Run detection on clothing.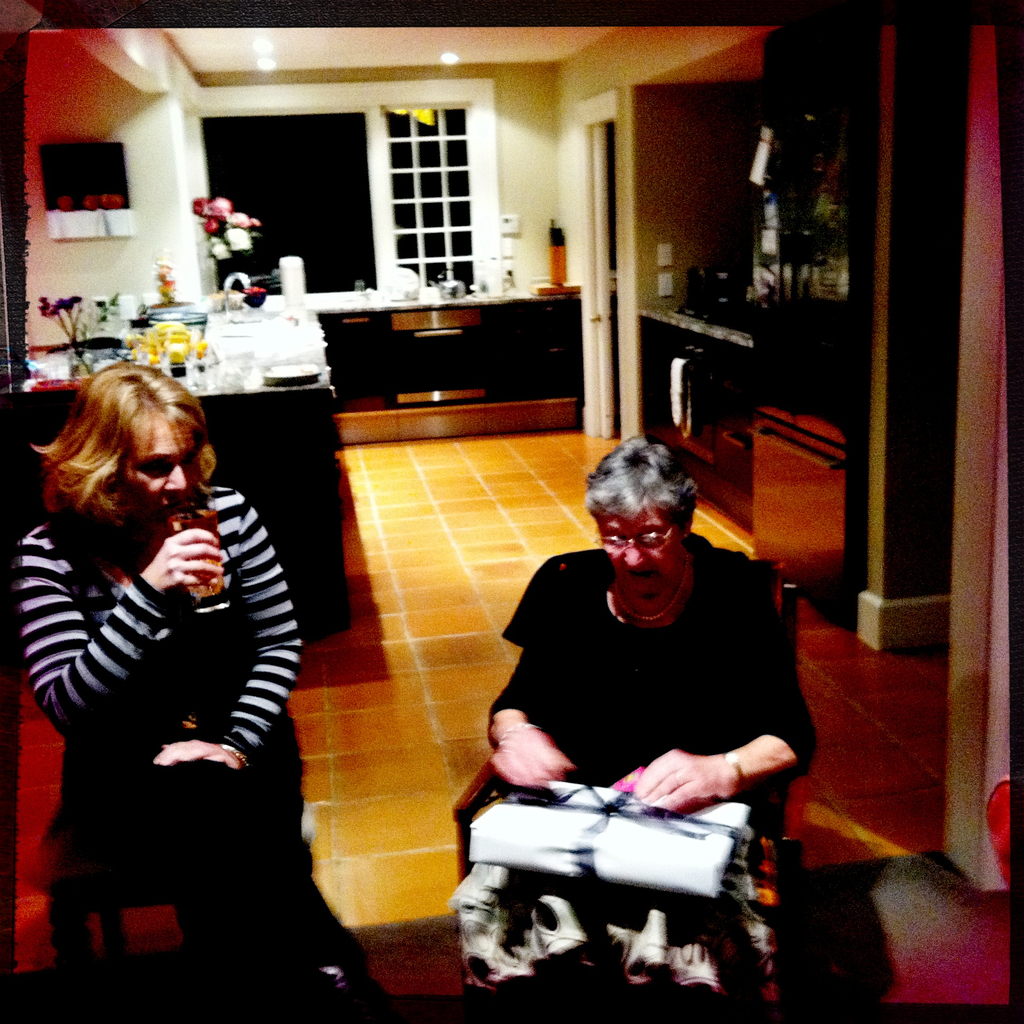
Result: [left=468, top=538, right=811, bottom=1005].
